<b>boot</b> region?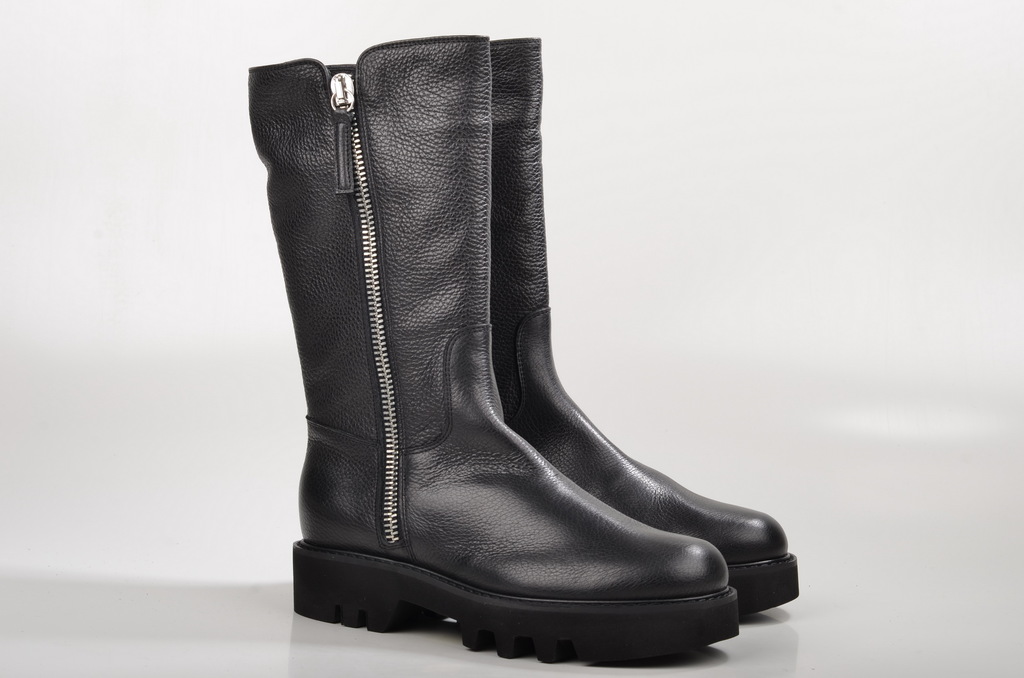
[x1=246, y1=38, x2=740, y2=665]
